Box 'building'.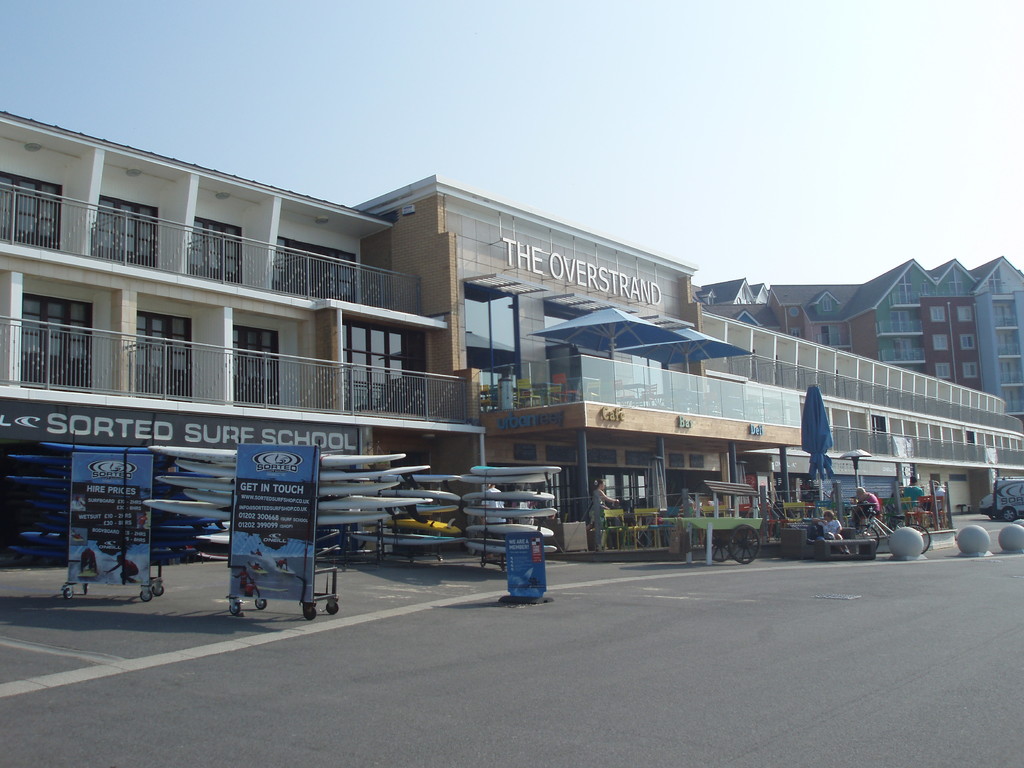
[left=700, top=308, right=1023, bottom=513].
